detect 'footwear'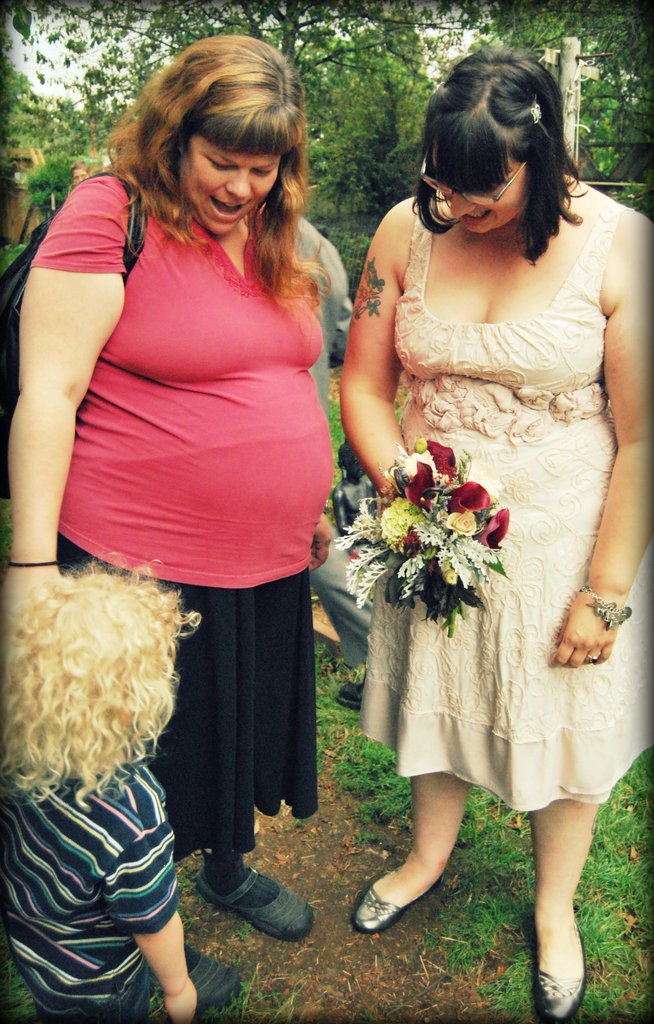
(left=195, top=954, right=244, bottom=1006)
